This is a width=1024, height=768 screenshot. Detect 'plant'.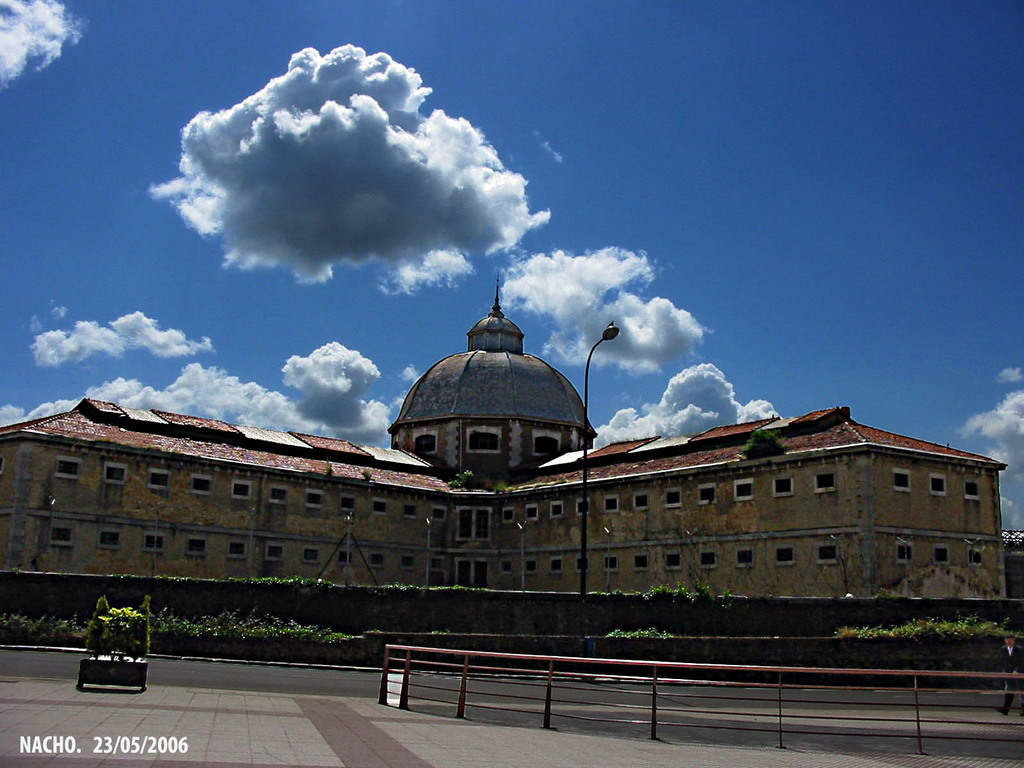
(627, 577, 718, 625).
